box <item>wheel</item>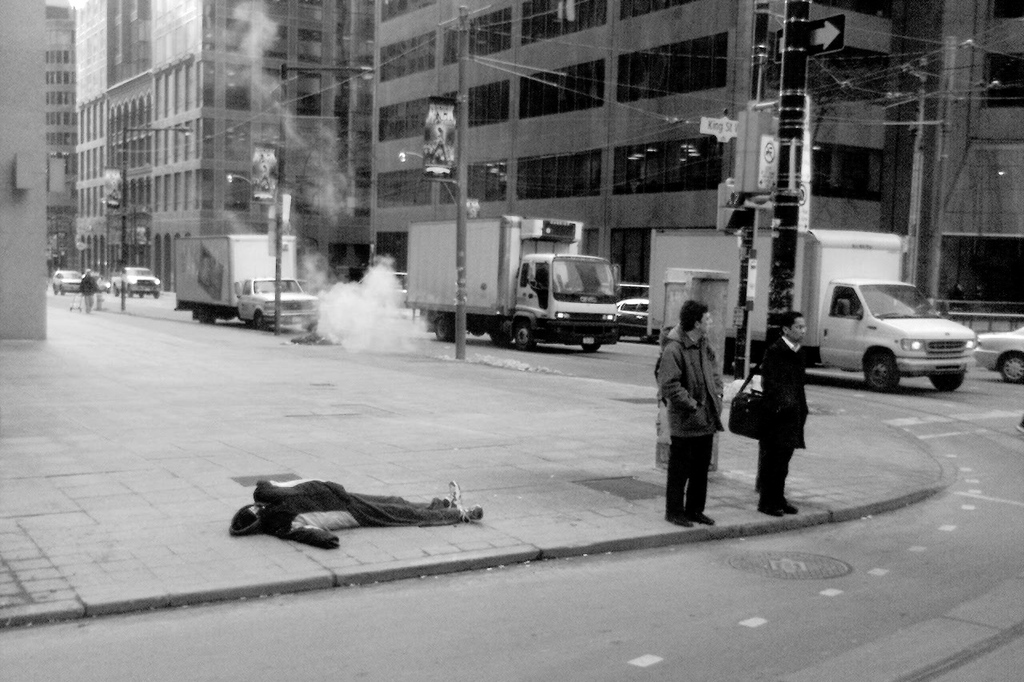
578, 337, 598, 353
